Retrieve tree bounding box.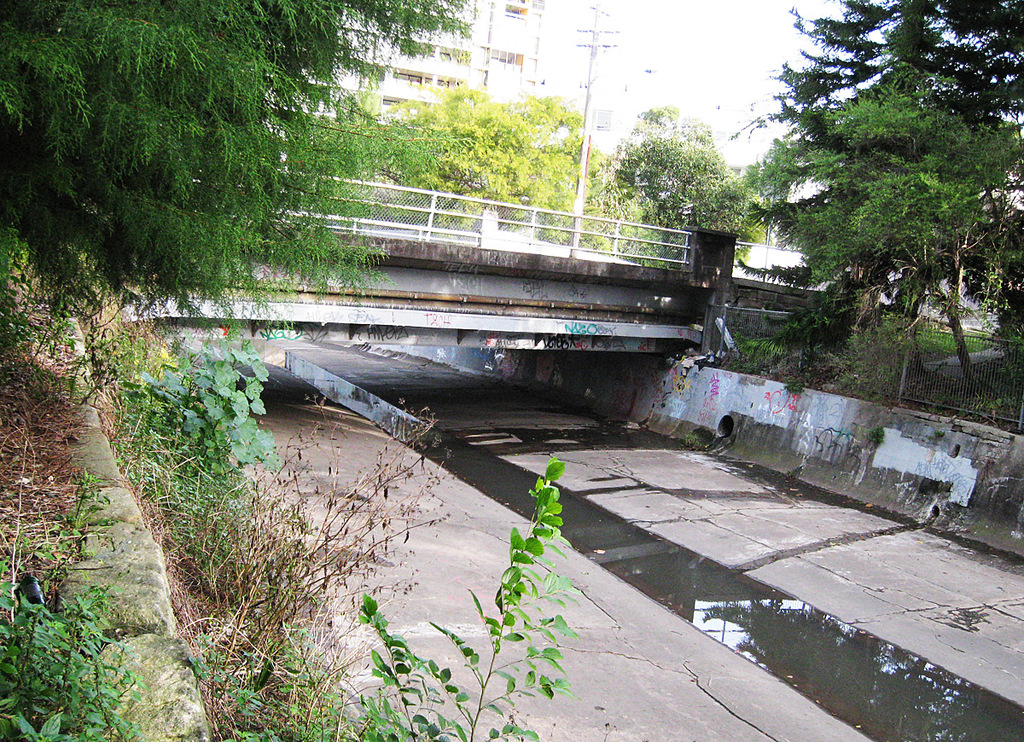
Bounding box: <region>608, 101, 759, 270</region>.
